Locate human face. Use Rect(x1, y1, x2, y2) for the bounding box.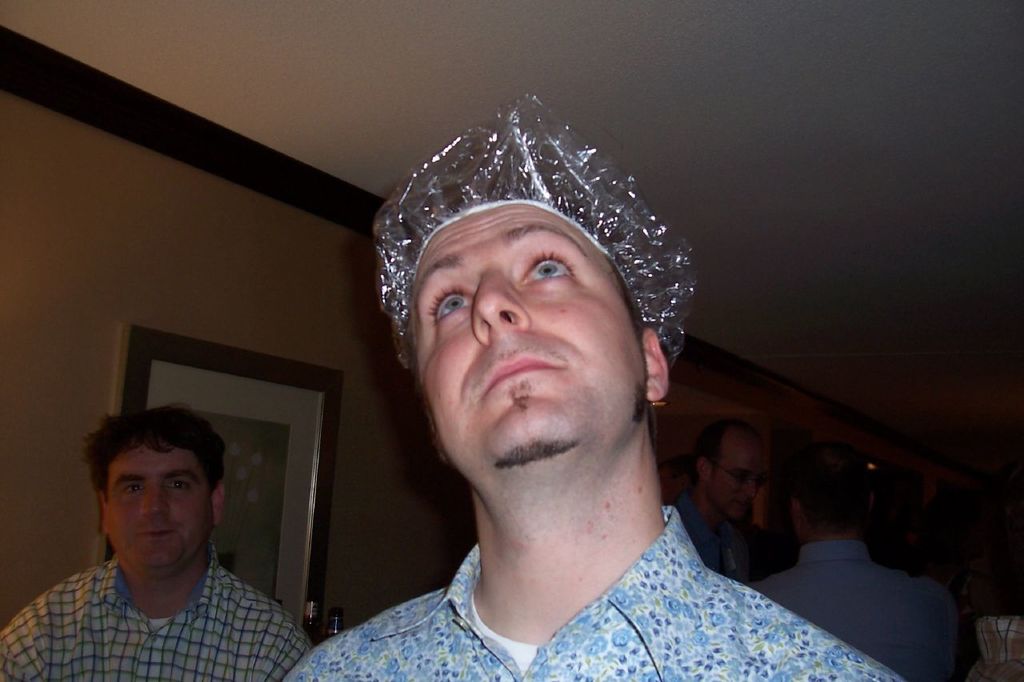
Rect(414, 202, 654, 472).
